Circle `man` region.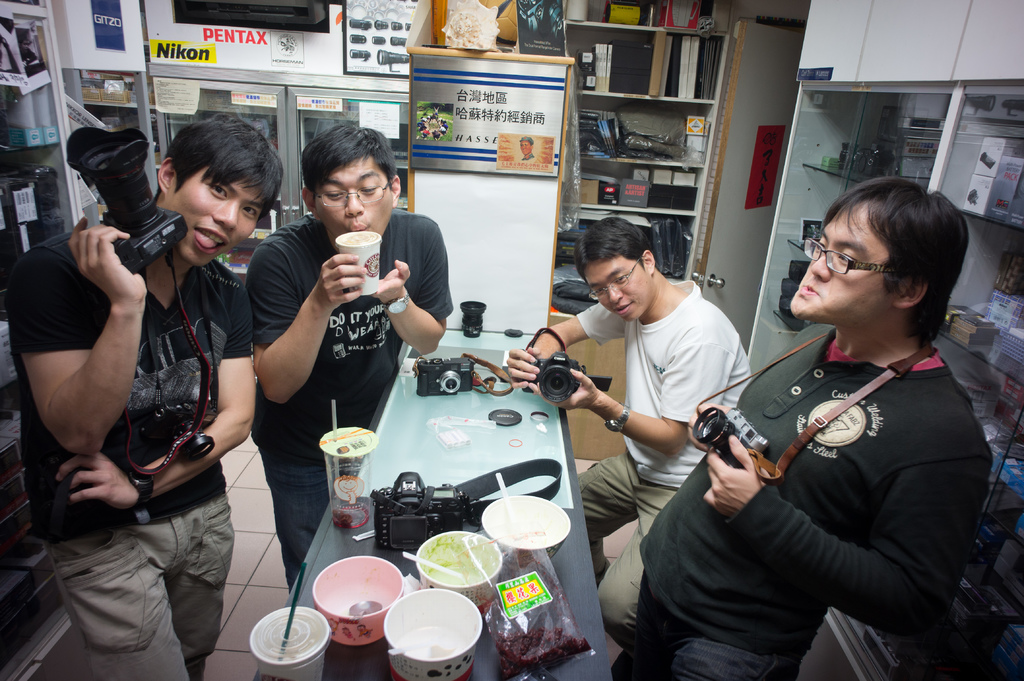
Region: (left=612, top=173, right=998, bottom=680).
